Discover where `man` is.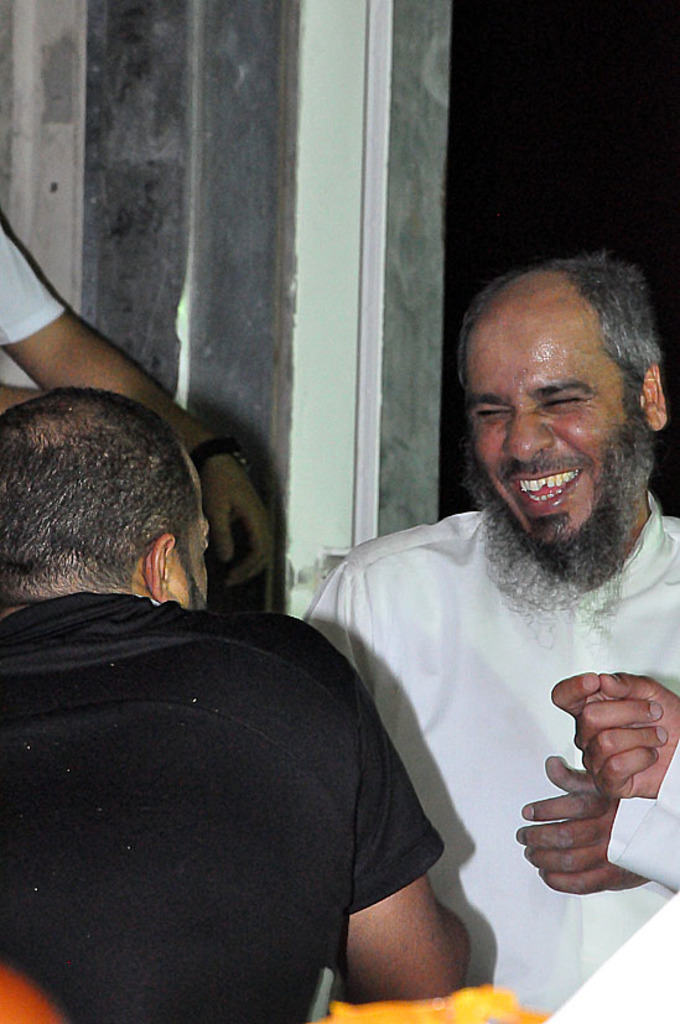
Discovered at [270,238,679,976].
